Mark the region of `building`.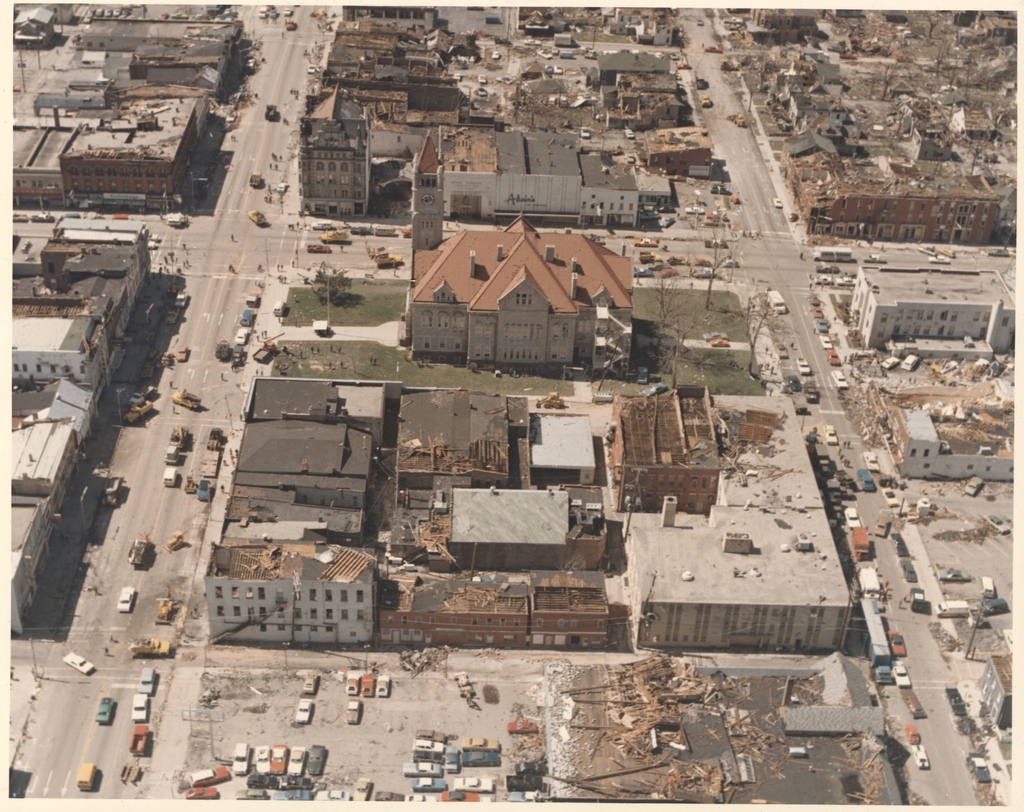
Region: <box>442,125,639,231</box>.
